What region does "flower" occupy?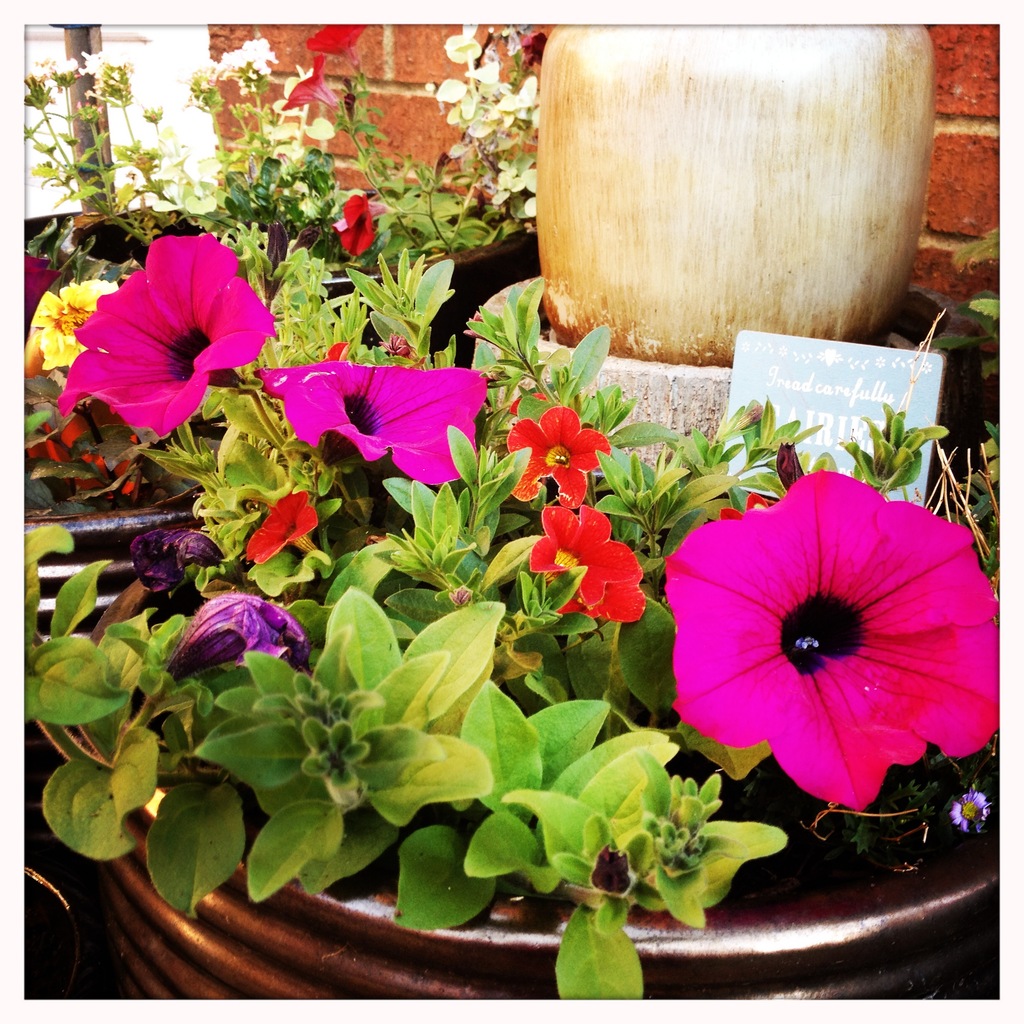
pyautogui.locateOnScreen(303, 23, 368, 60).
